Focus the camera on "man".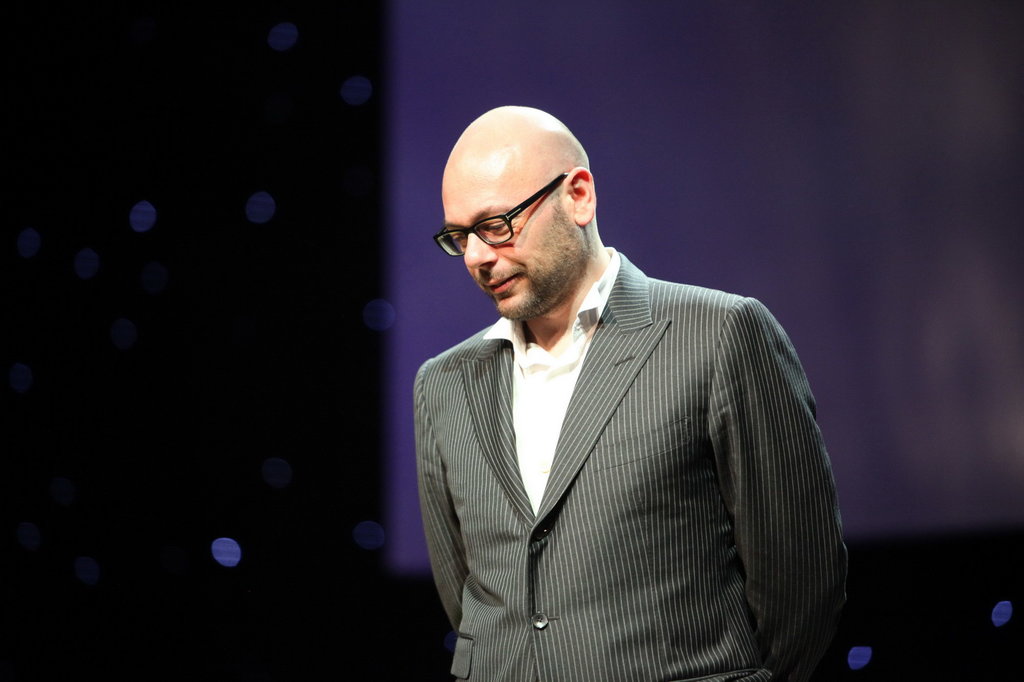
Focus region: box=[408, 113, 836, 681].
